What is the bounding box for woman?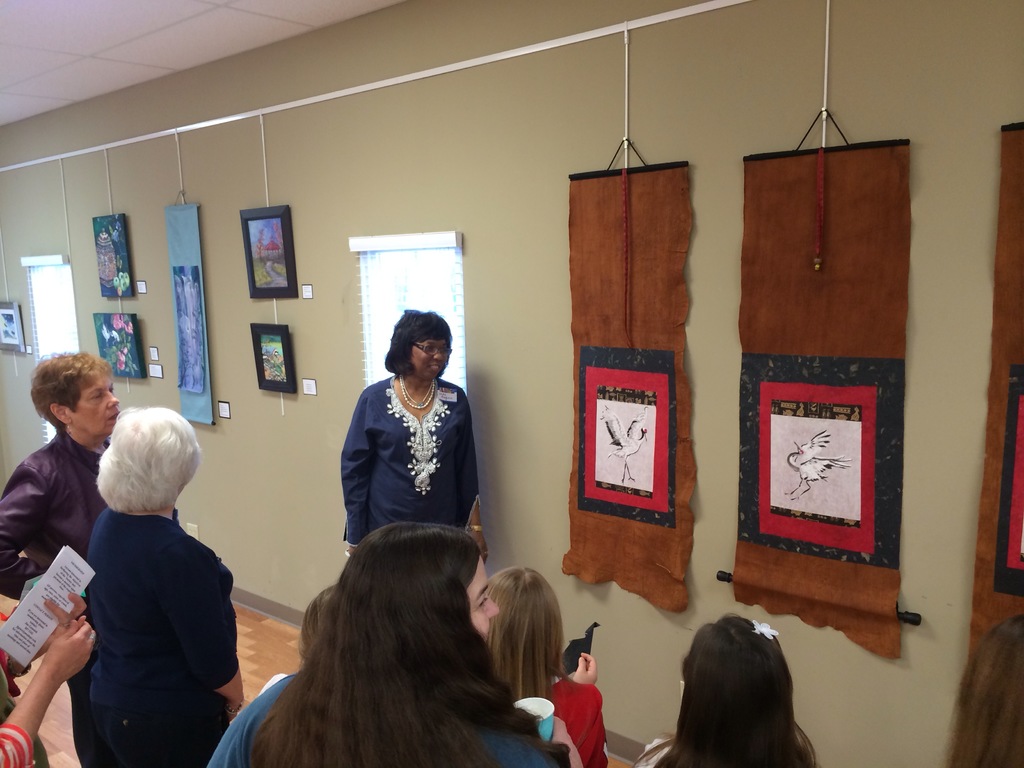
select_region(204, 524, 584, 767).
